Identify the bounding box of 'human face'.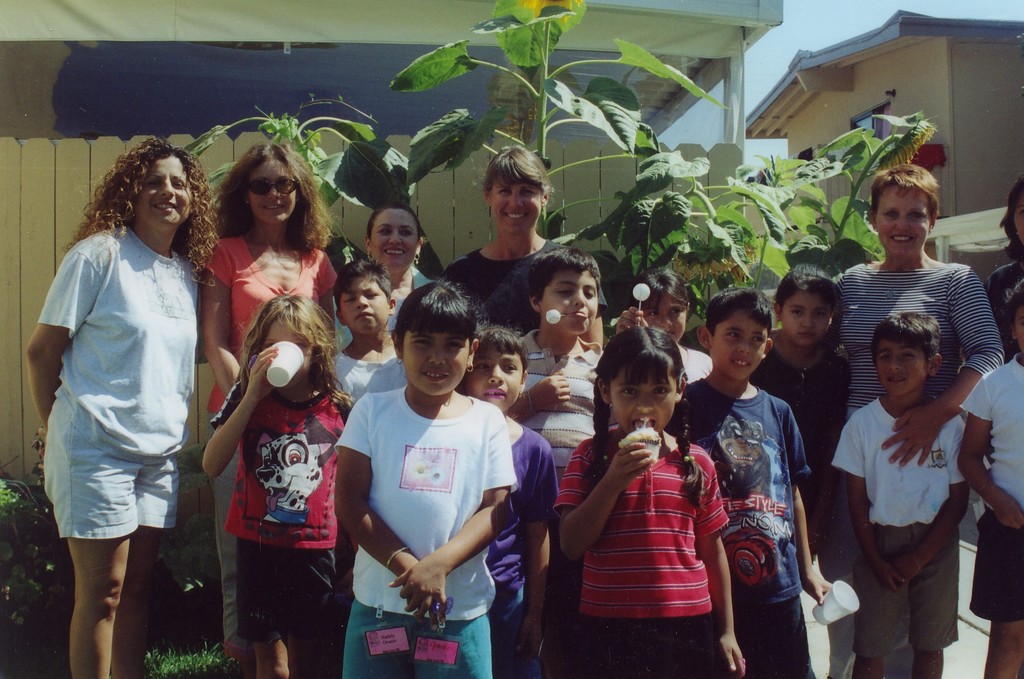
<box>488,168,544,237</box>.
